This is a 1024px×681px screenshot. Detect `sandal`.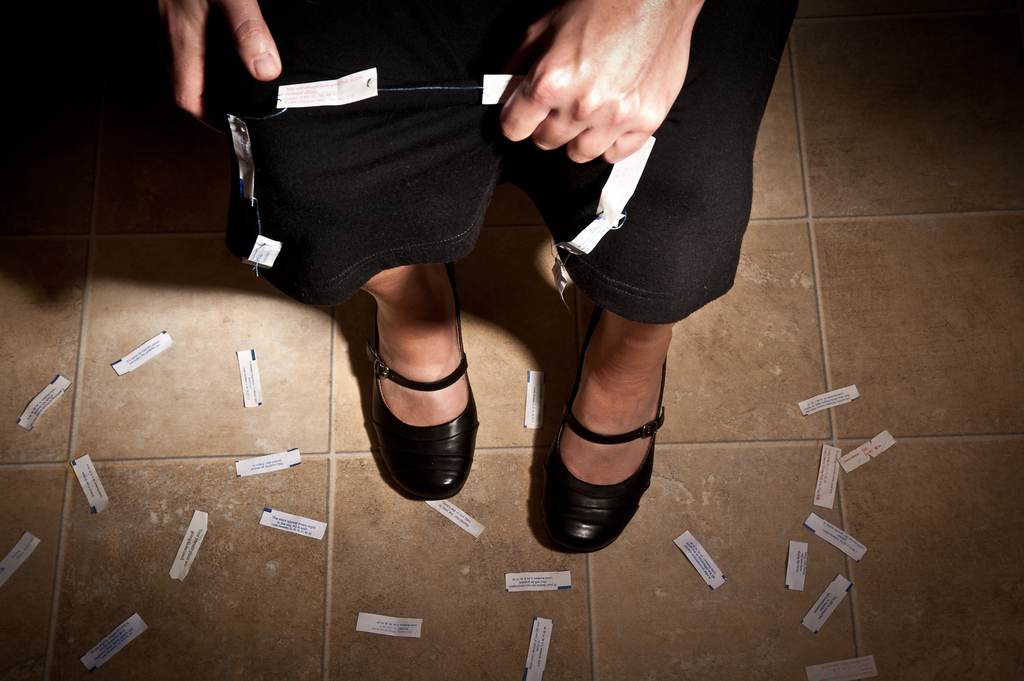
<bbox>543, 310, 651, 546</bbox>.
